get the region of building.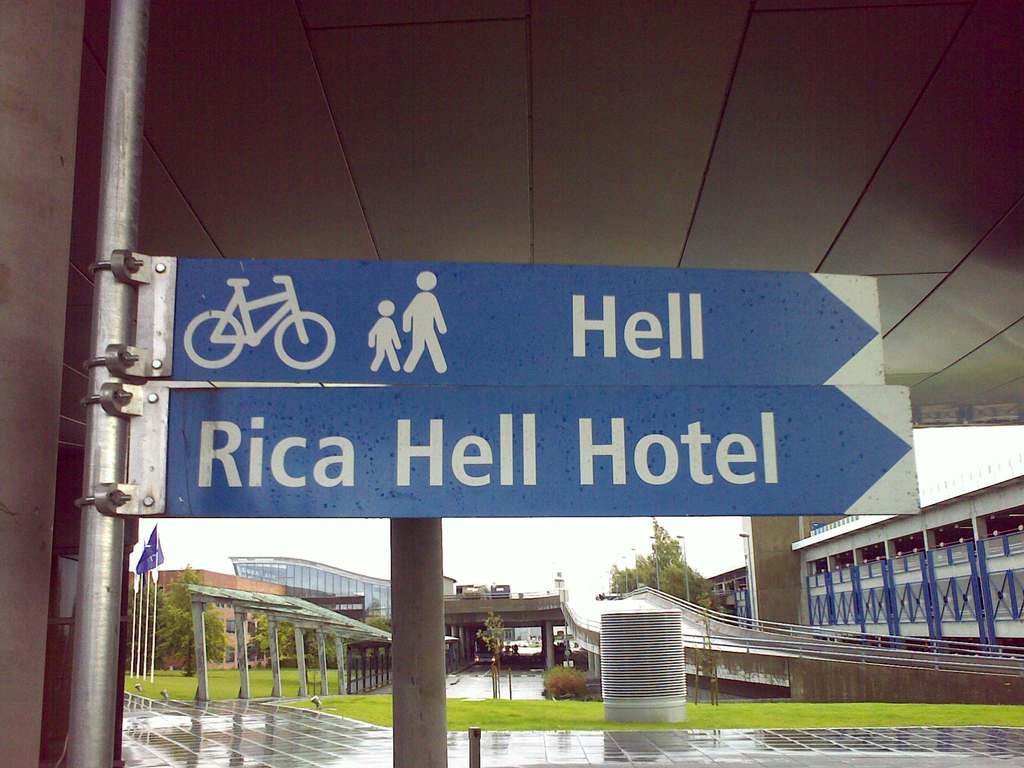
x1=229 y1=557 x2=394 y2=626.
